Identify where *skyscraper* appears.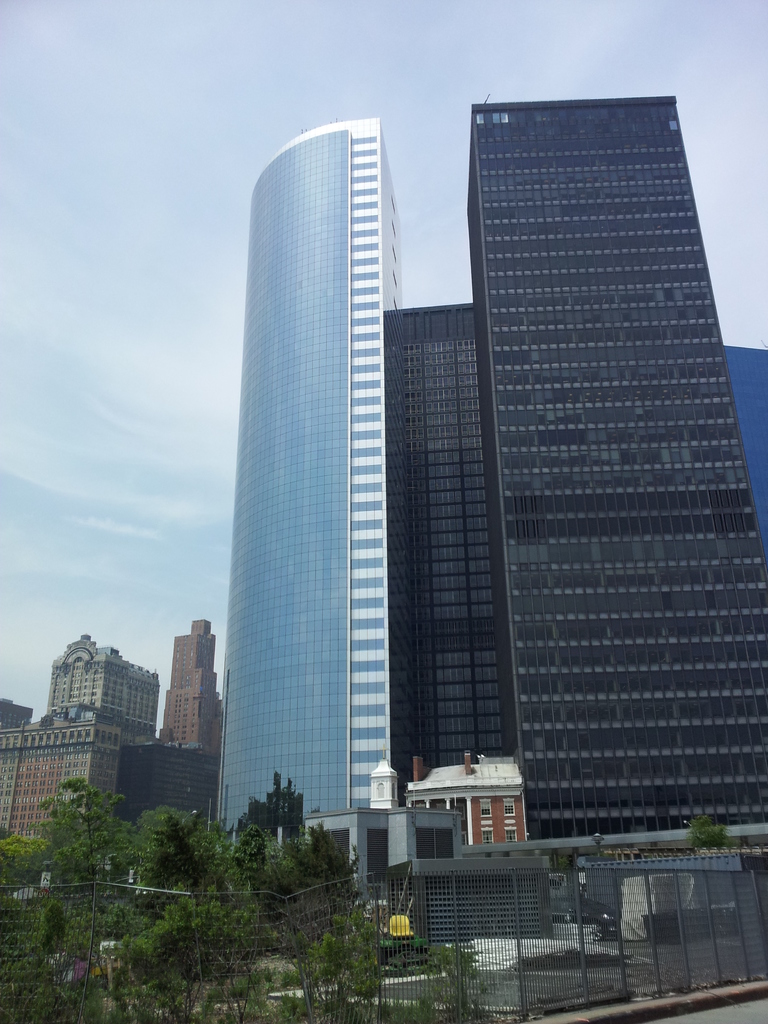
Appears at (456,90,767,851).
